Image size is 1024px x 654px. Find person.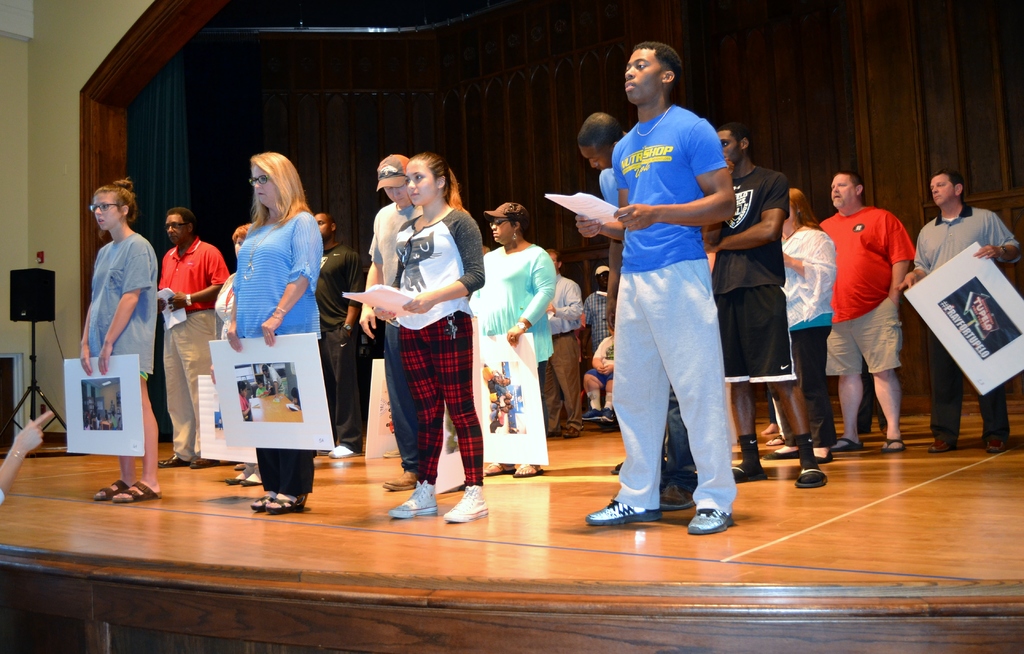
151/205/231/470.
